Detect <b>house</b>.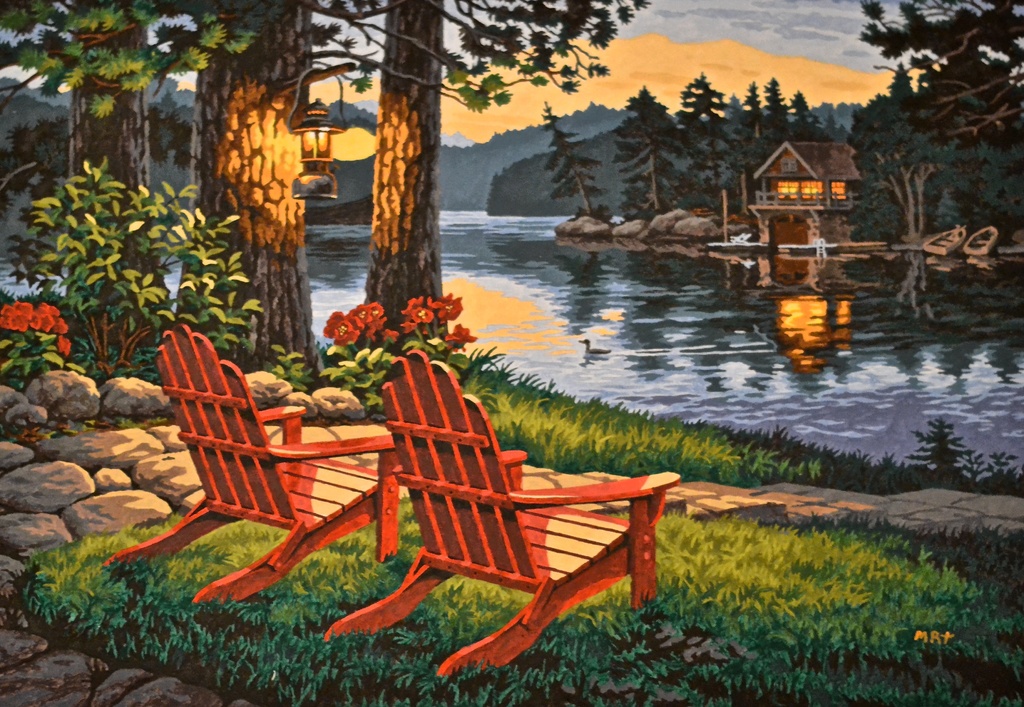
Detected at {"x1": 750, "y1": 142, "x2": 865, "y2": 249}.
